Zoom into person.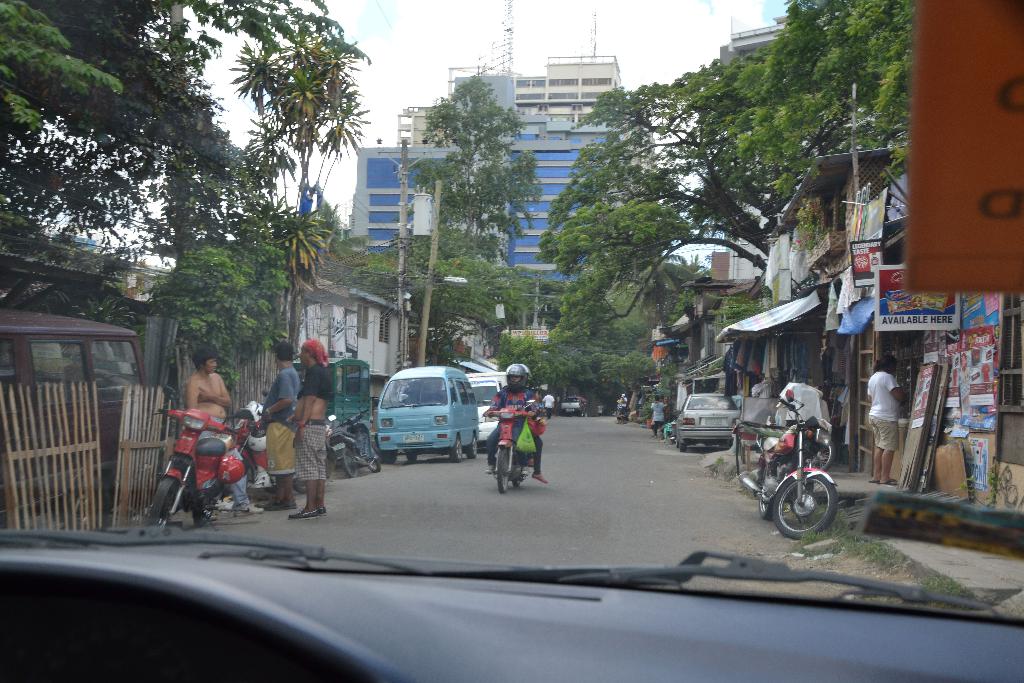
Zoom target: <region>483, 361, 545, 482</region>.
